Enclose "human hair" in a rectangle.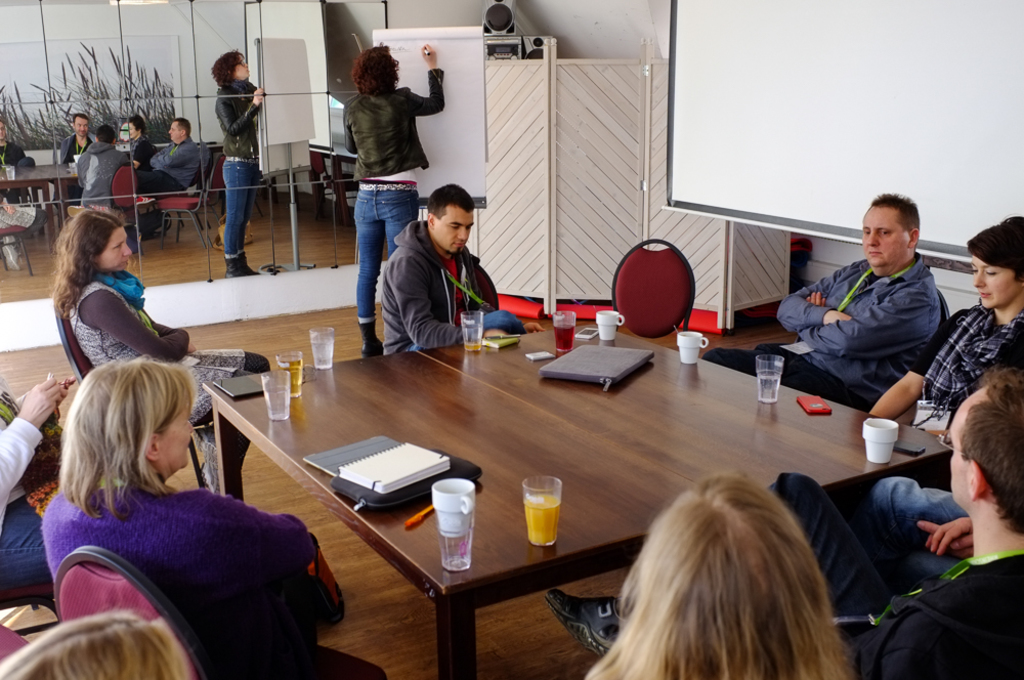
<bbox>964, 212, 1023, 284</bbox>.
